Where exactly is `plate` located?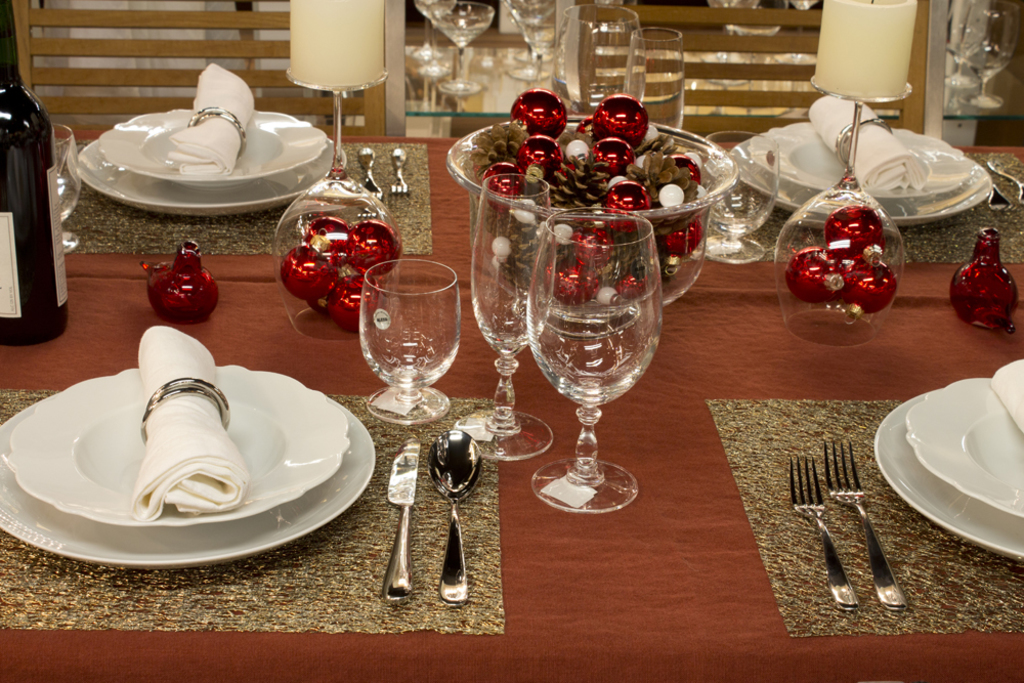
Its bounding box is <bbox>0, 384, 376, 573</bbox>.
